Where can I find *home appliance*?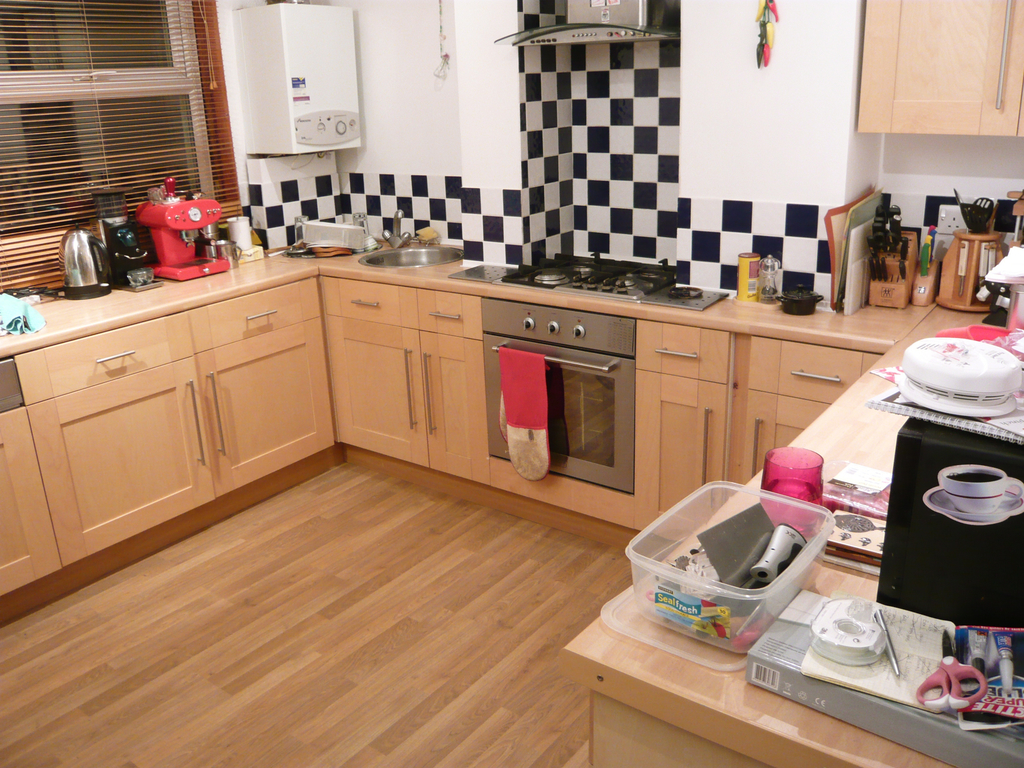
You can find it at 58, 227, 118, 296.
